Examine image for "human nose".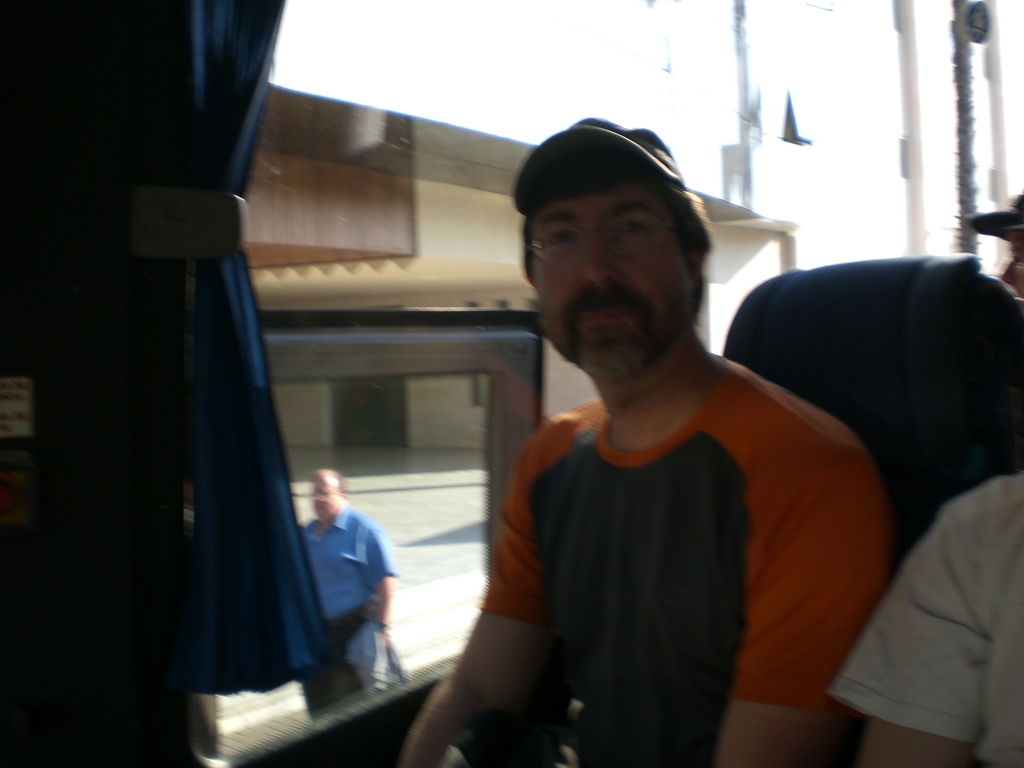
Examination result: crop(310, 492, 321, 506).
